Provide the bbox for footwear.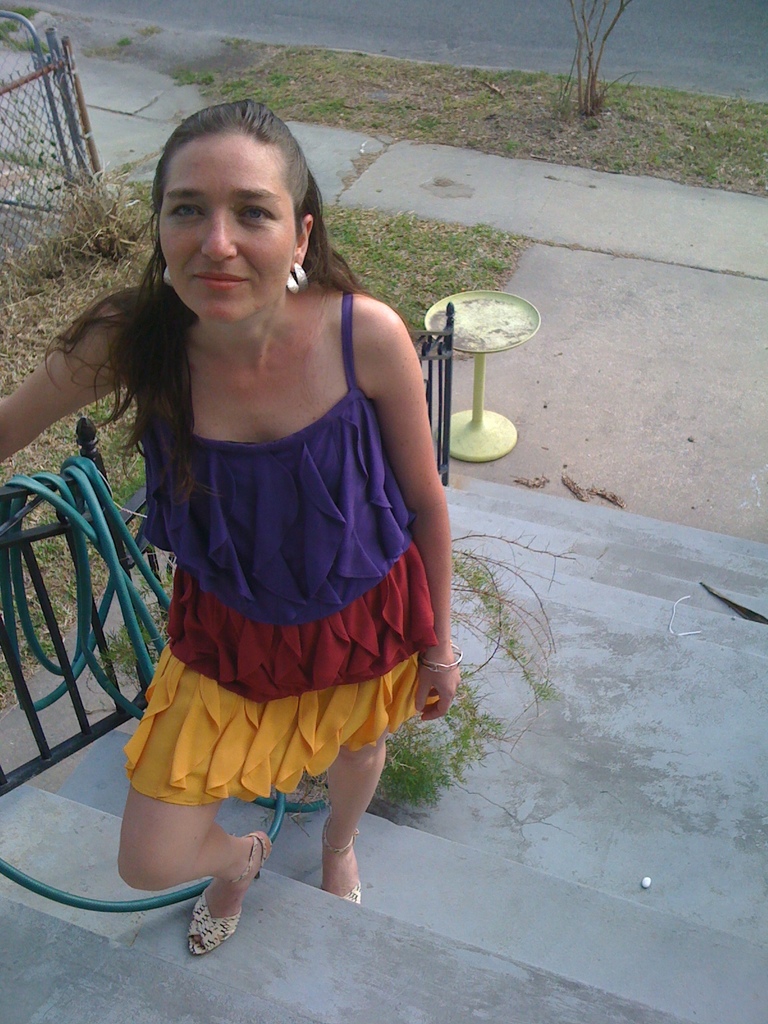
pyautogui.locateOnScreen(324, 812, 364, 907).
